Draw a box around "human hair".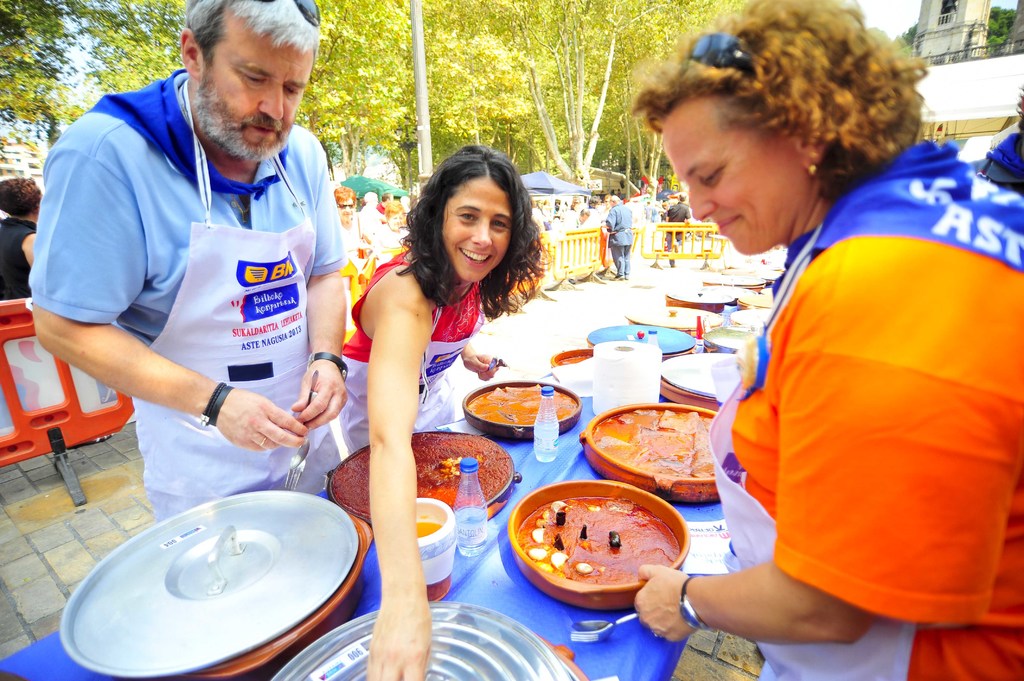
Rect(627, 0, 924, 203).
